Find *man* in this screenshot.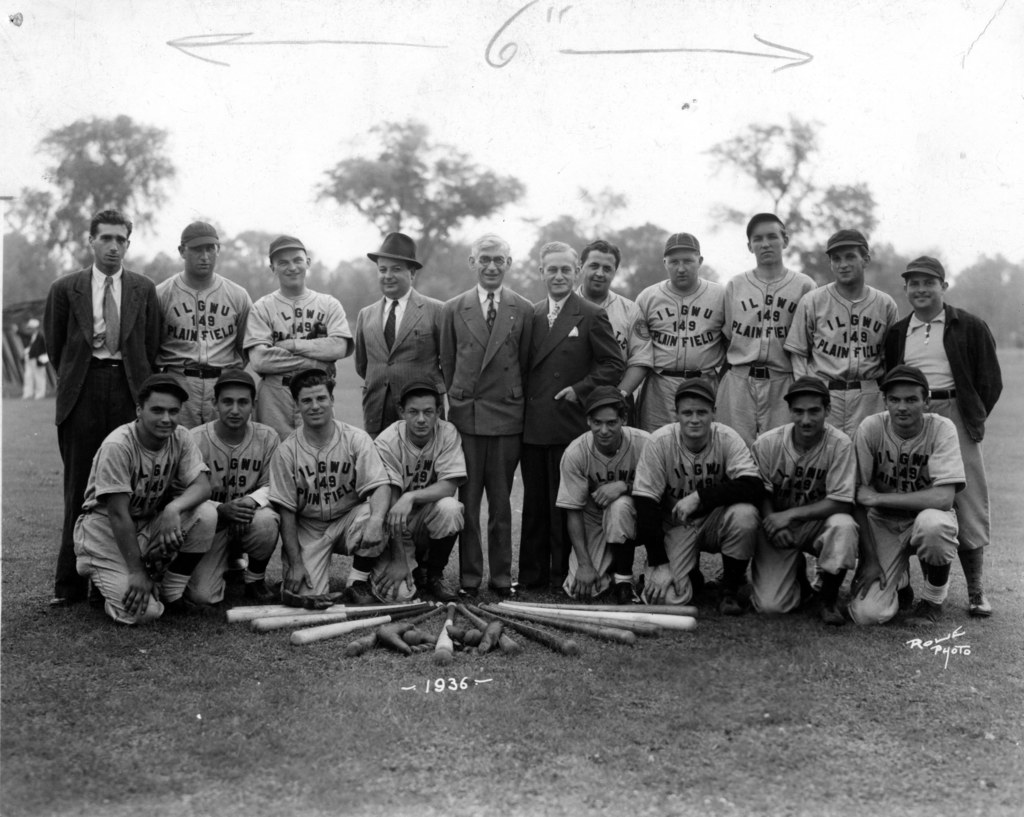
The bounding box for *man* is <region>44, 210, 165, 606</region>.
